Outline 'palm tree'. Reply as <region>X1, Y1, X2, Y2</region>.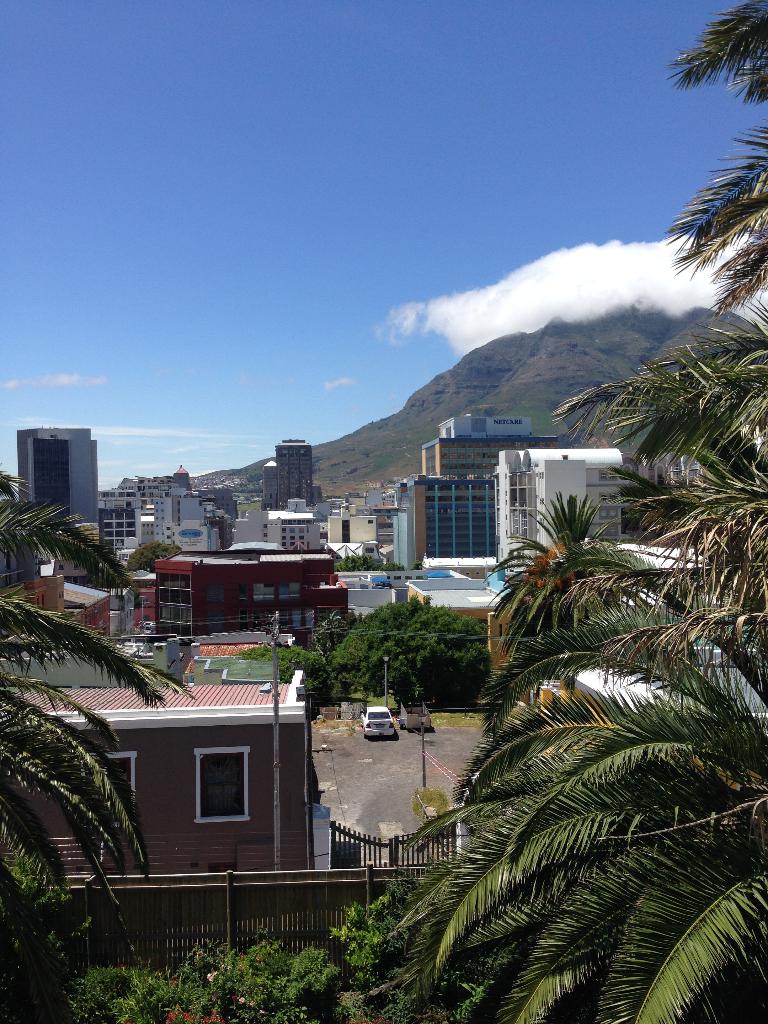
<region>0, 481, 179, 916</region>.
